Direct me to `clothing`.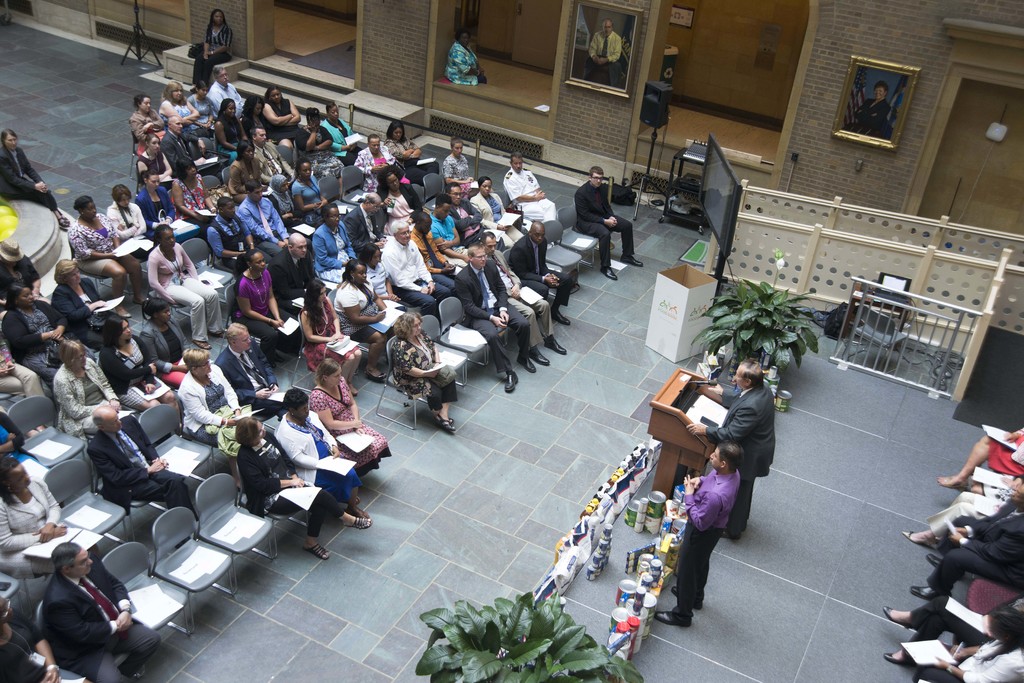
Direction: (left=913, top=488, right=996, bottom=539).
